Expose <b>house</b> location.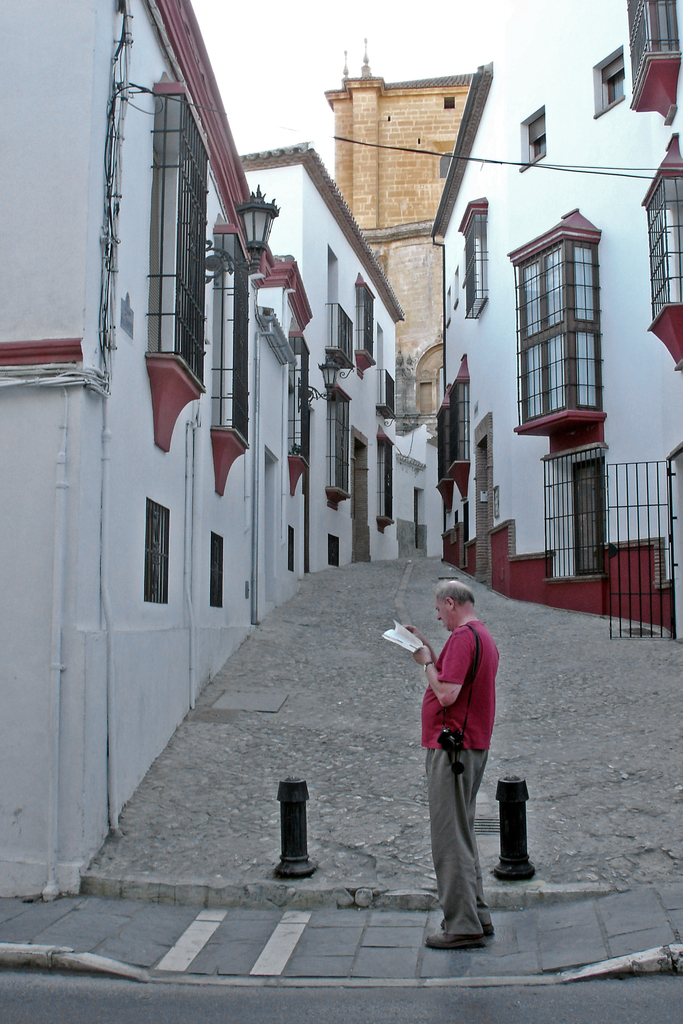
Exposed at bbox(434, 0, 682, 640).
